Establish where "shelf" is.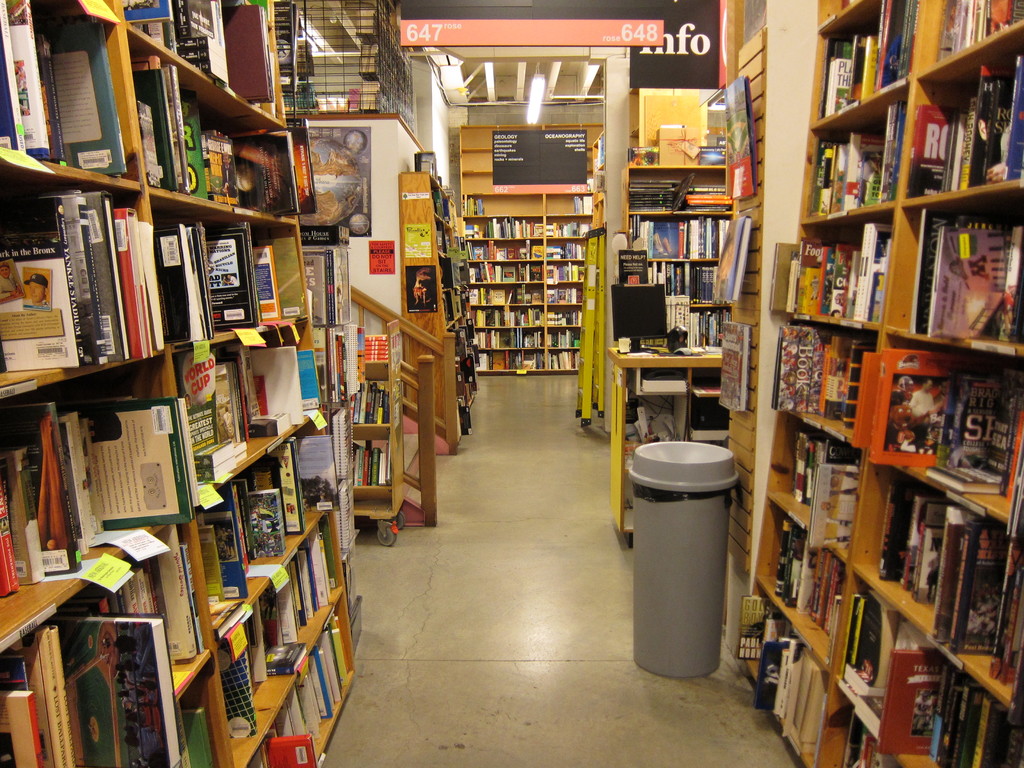
Established at box=[0, 0, 355, 767].
